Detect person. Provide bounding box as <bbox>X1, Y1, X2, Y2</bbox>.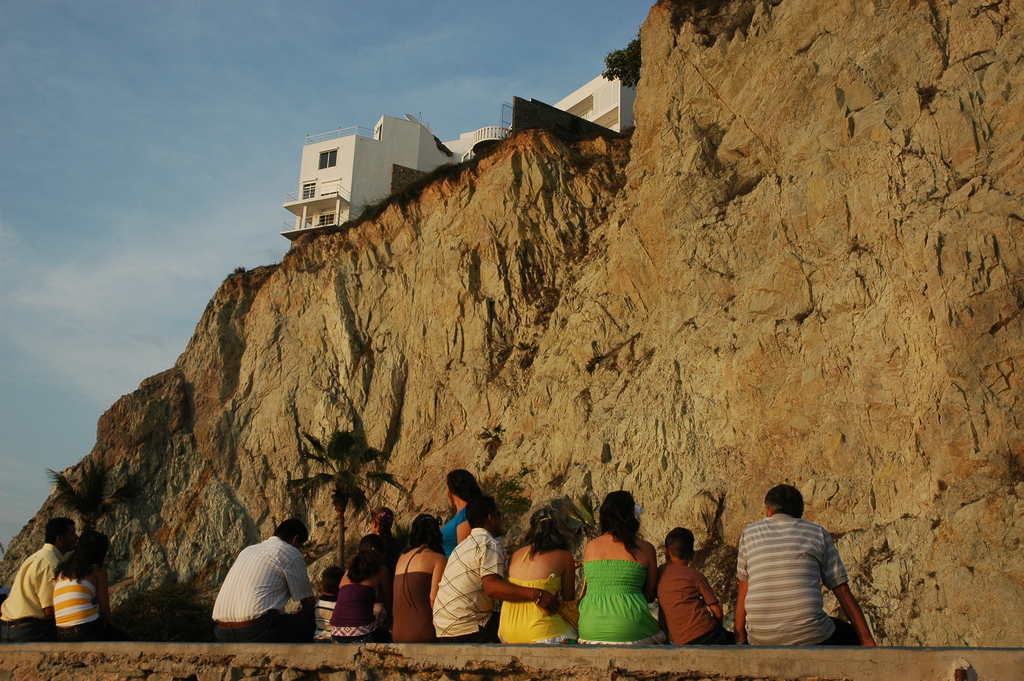
<bbox>648, 528, 737, 646</bbox>.
